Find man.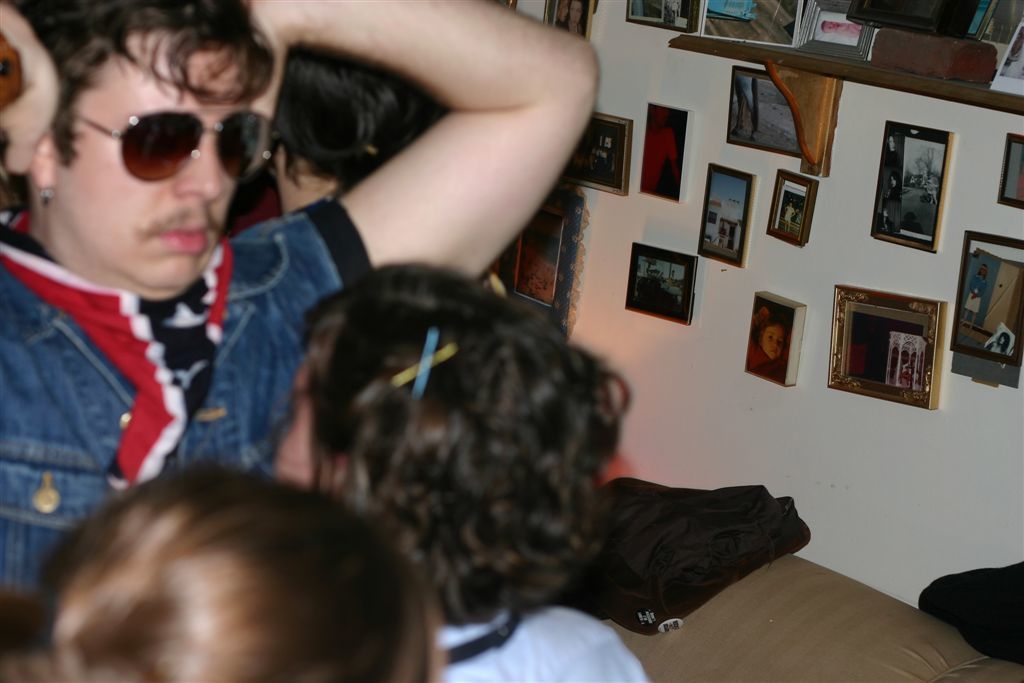
<bbox>0, 0, 599, 600</bbox>.
